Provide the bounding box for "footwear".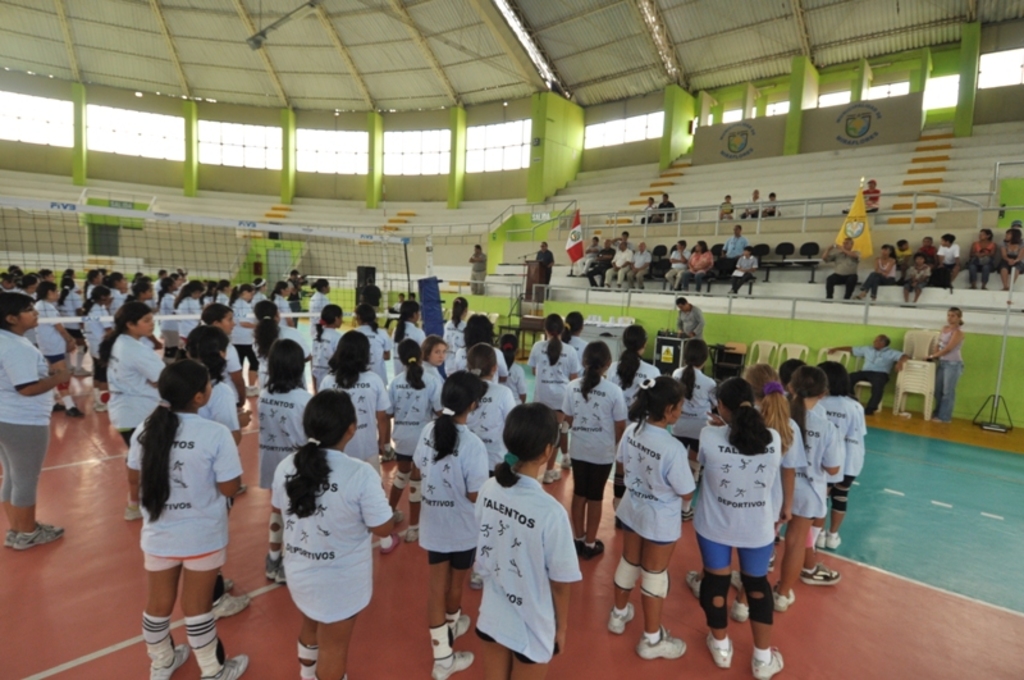
bbox(543, 469, 561, 484).
